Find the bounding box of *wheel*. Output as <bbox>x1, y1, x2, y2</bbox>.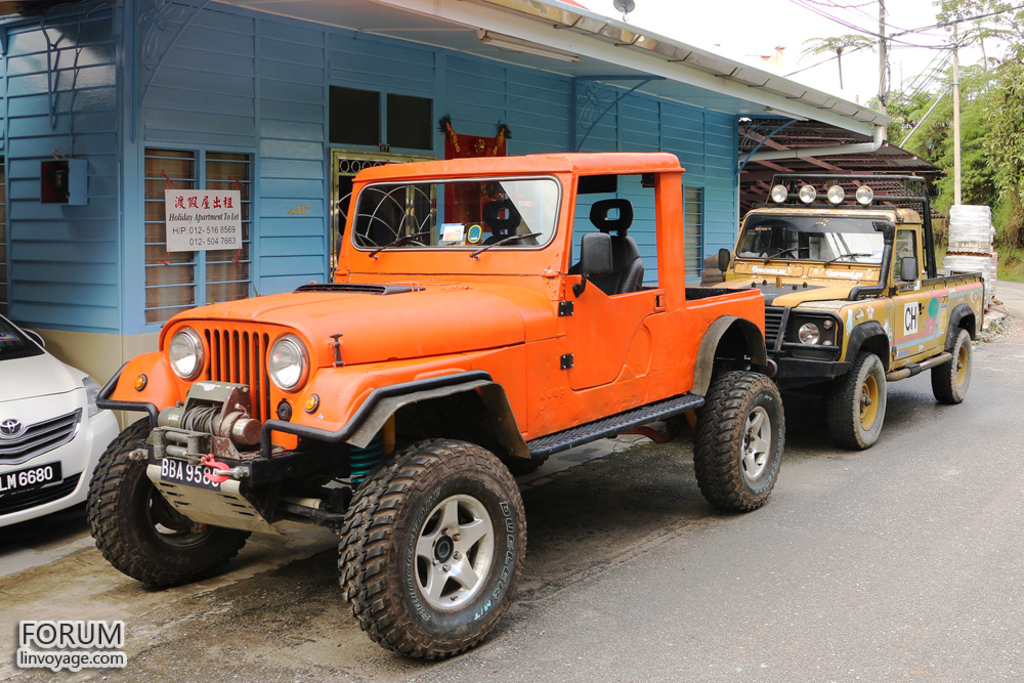
<bbox>931, 327, 971, 405</bbox>.
